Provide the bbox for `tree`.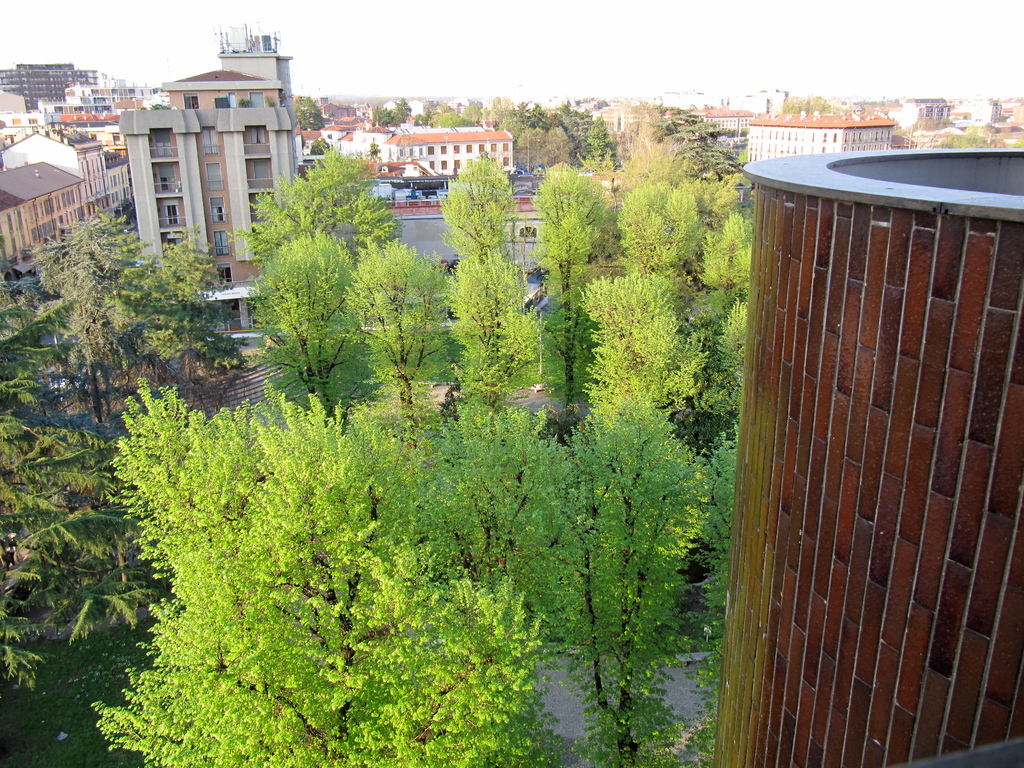
[x1=293, y1=95, x2=330, y2=130].
